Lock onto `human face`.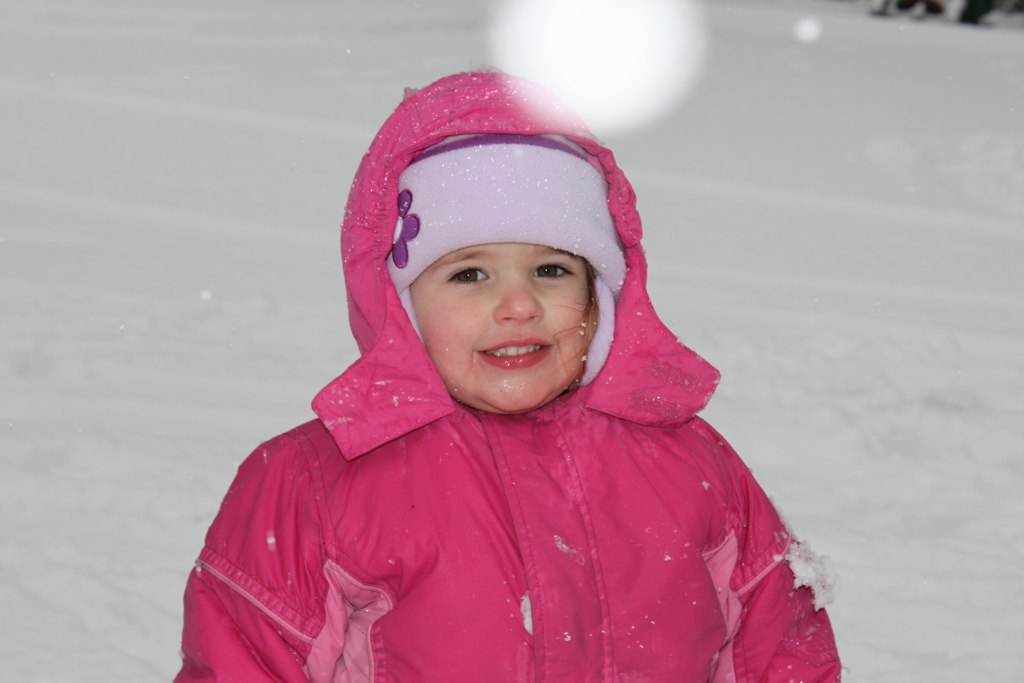
Locked: {"x1": 402, "y1": 243, "x2": 601, "y2": 415}.
